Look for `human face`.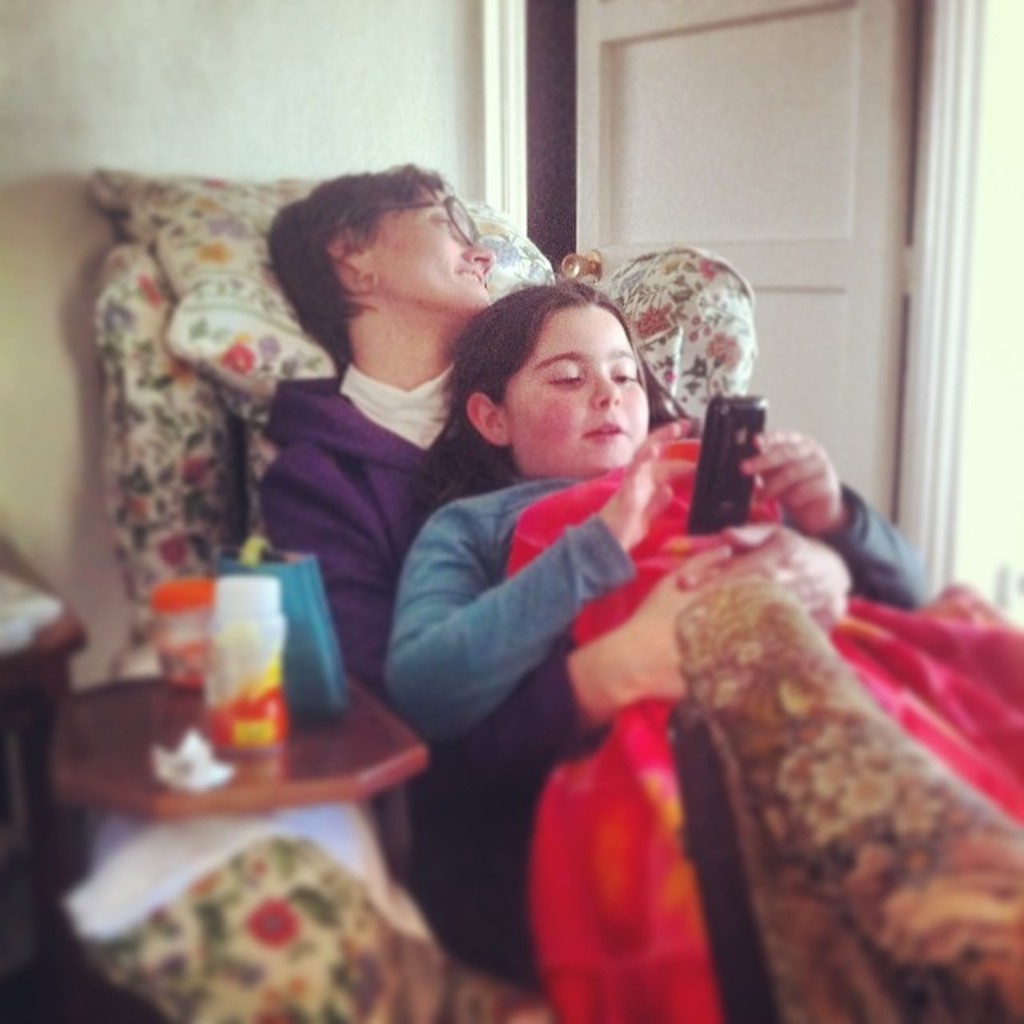
Found: 499,294,653,486.
